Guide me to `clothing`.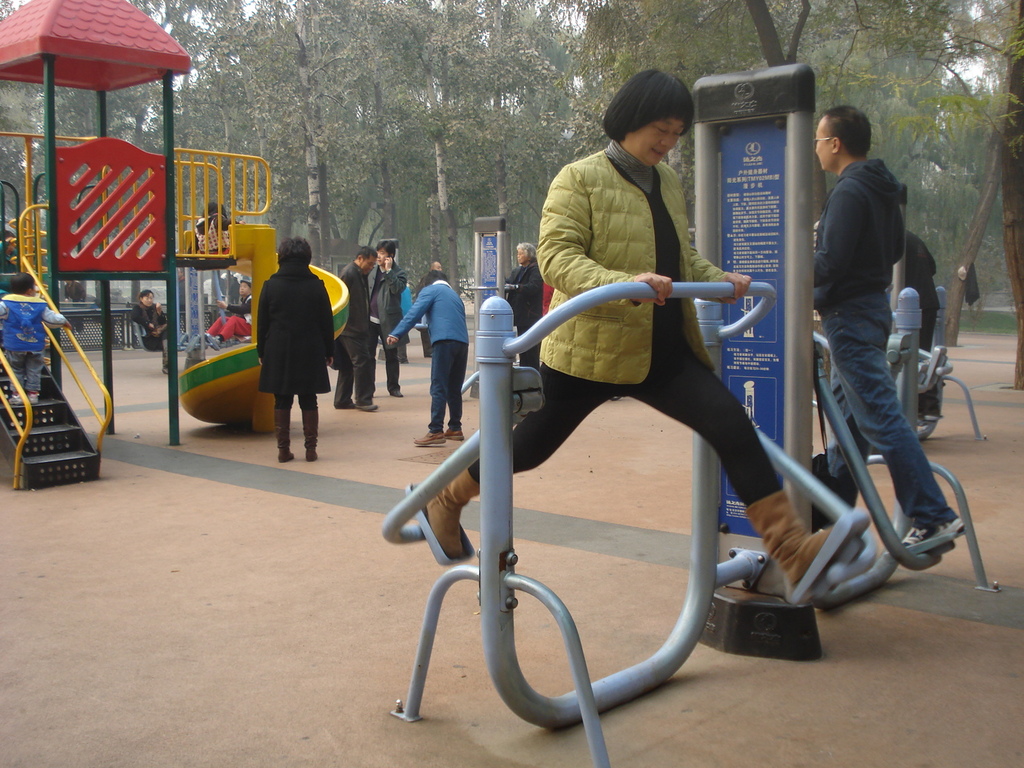
Guidance: (499, 257, 541, 373).
